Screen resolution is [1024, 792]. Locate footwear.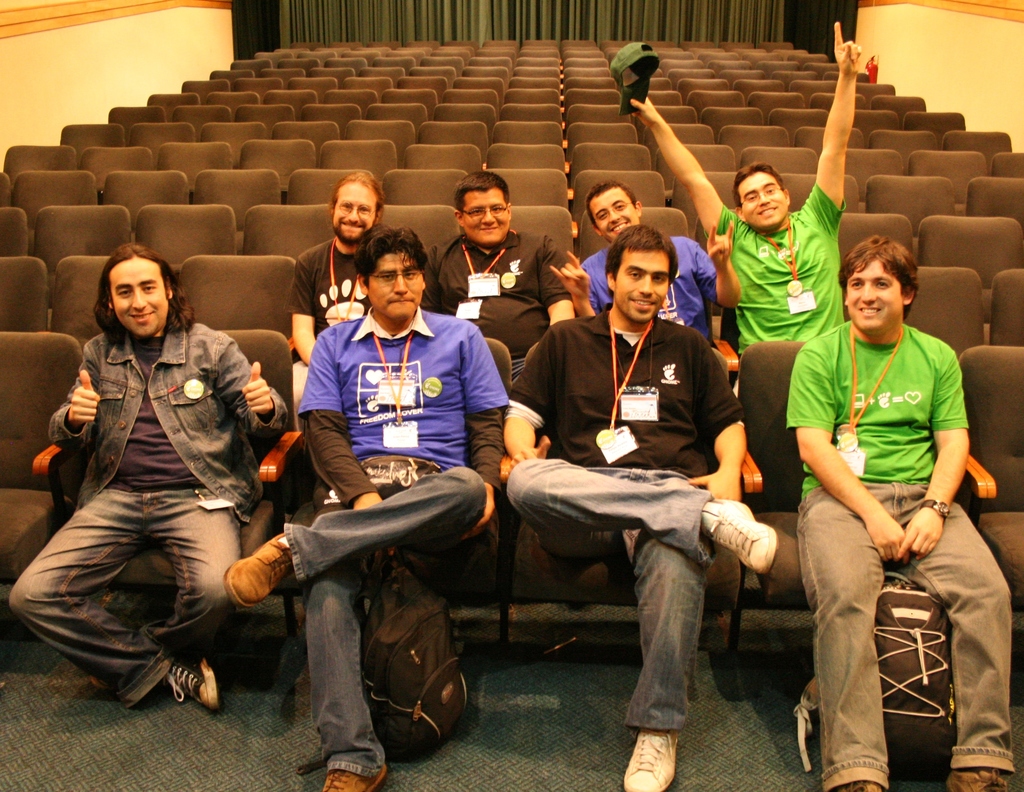
box=[701, 502, 783, 582].
